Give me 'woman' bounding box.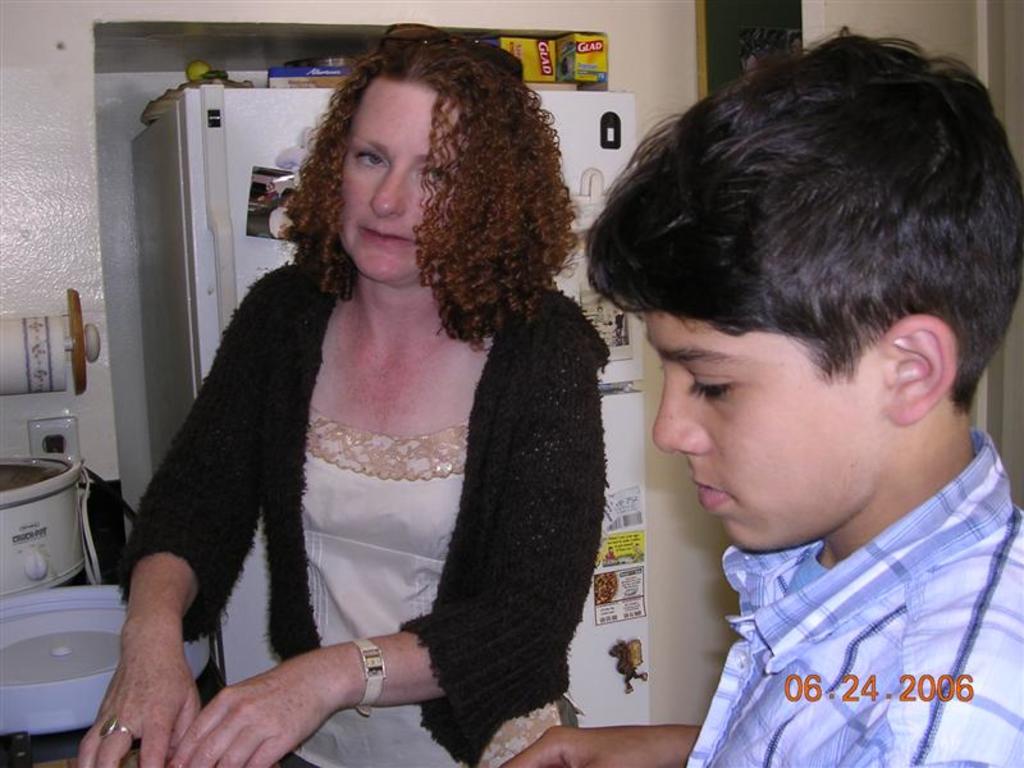
97,69,677,737.
